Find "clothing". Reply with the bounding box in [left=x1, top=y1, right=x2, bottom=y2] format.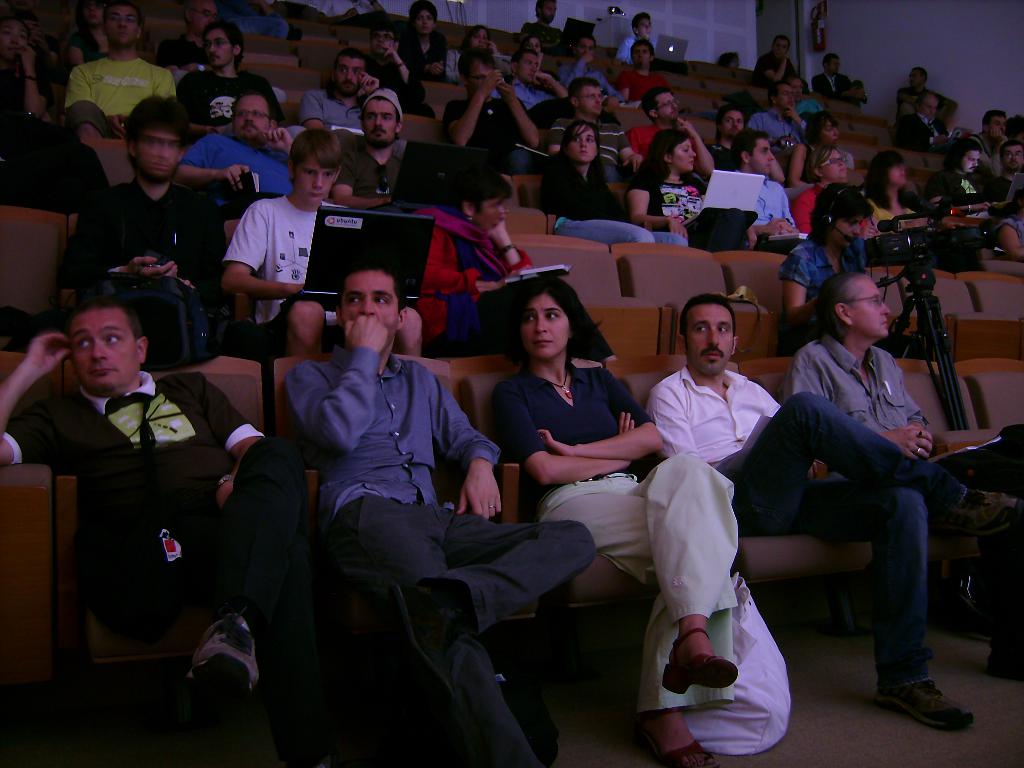
[left=172, top=132, right=310, bottom=194].
